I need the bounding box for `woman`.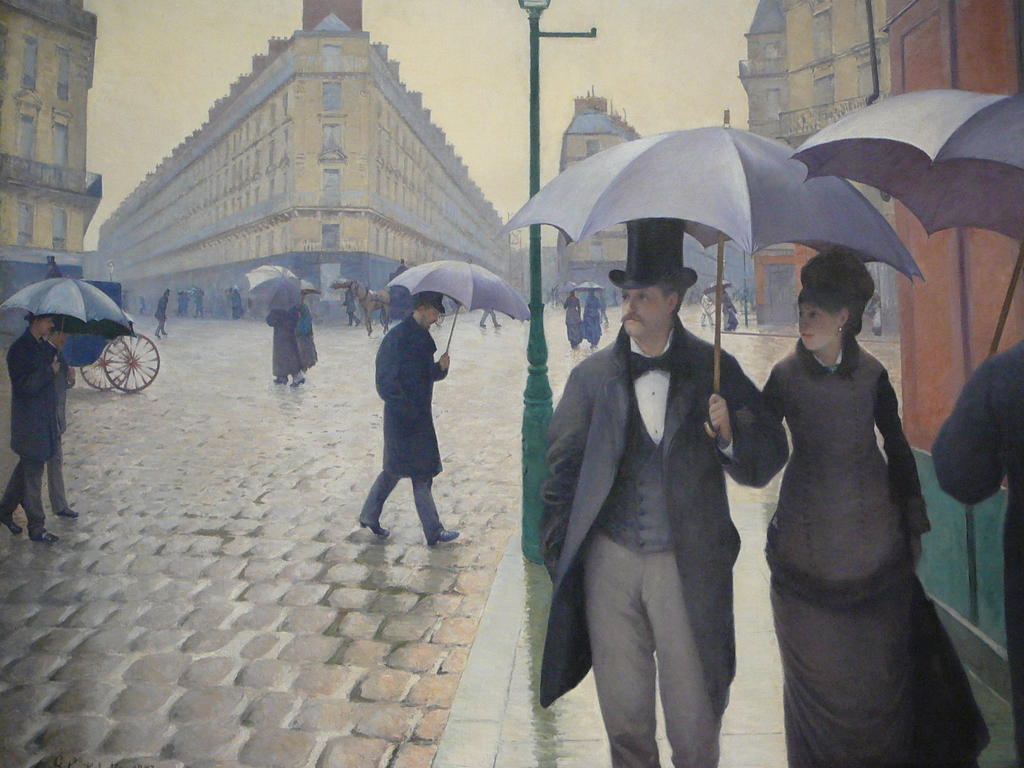
Here it is: (563,289,583,348).
